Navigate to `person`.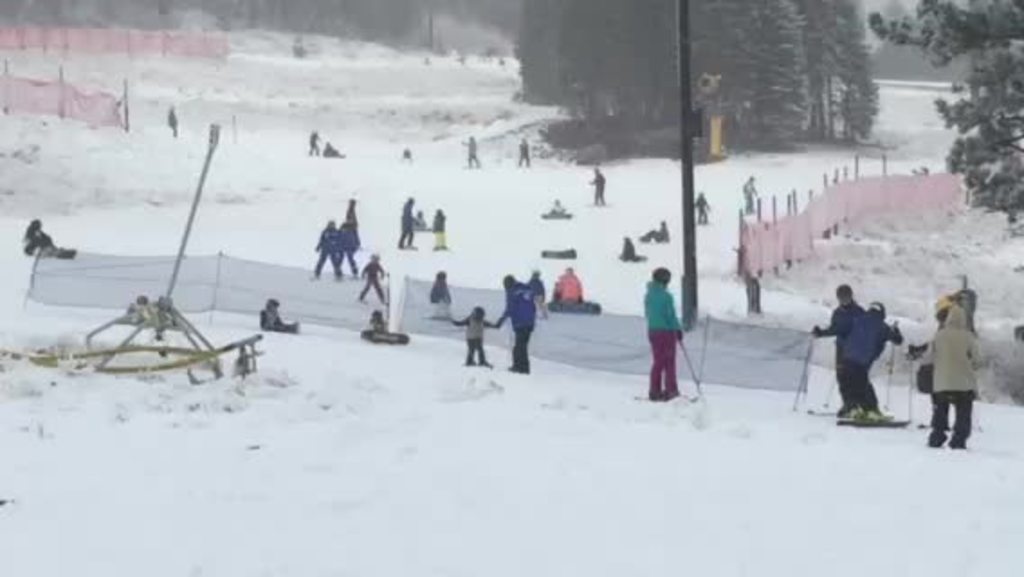
Navigation target: {"x1": 434, "y1": 211, "x2": 449, "y2": 258}.
